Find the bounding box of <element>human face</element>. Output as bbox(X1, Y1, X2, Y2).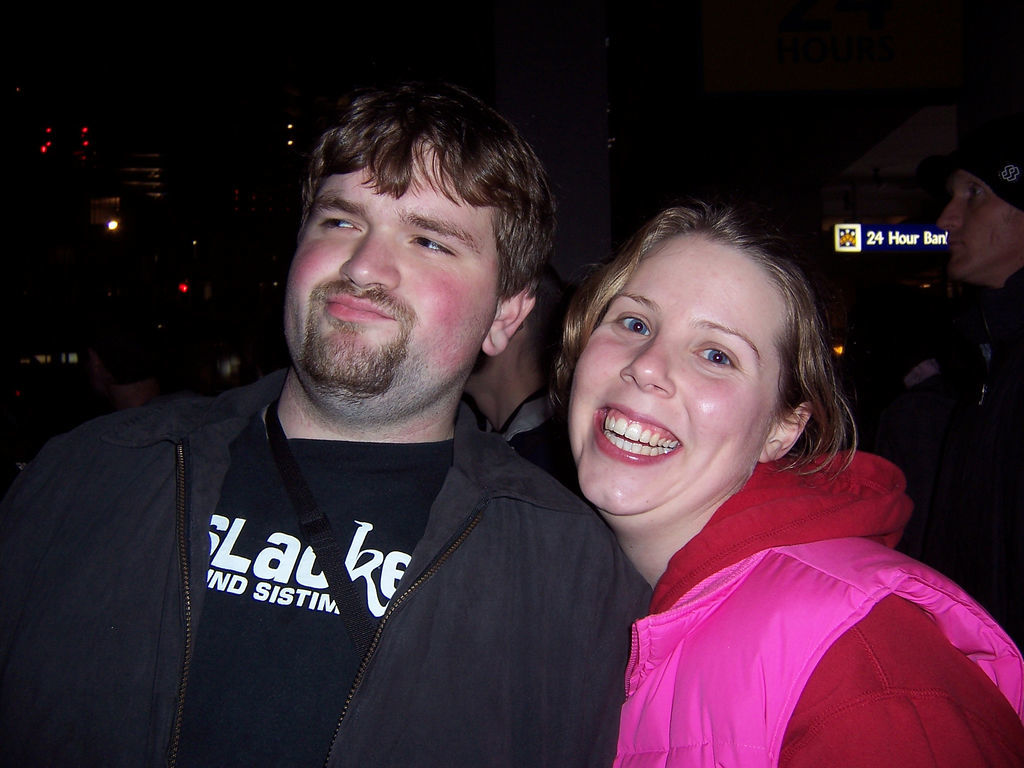
bbox(942, 168, 1023, 279).
